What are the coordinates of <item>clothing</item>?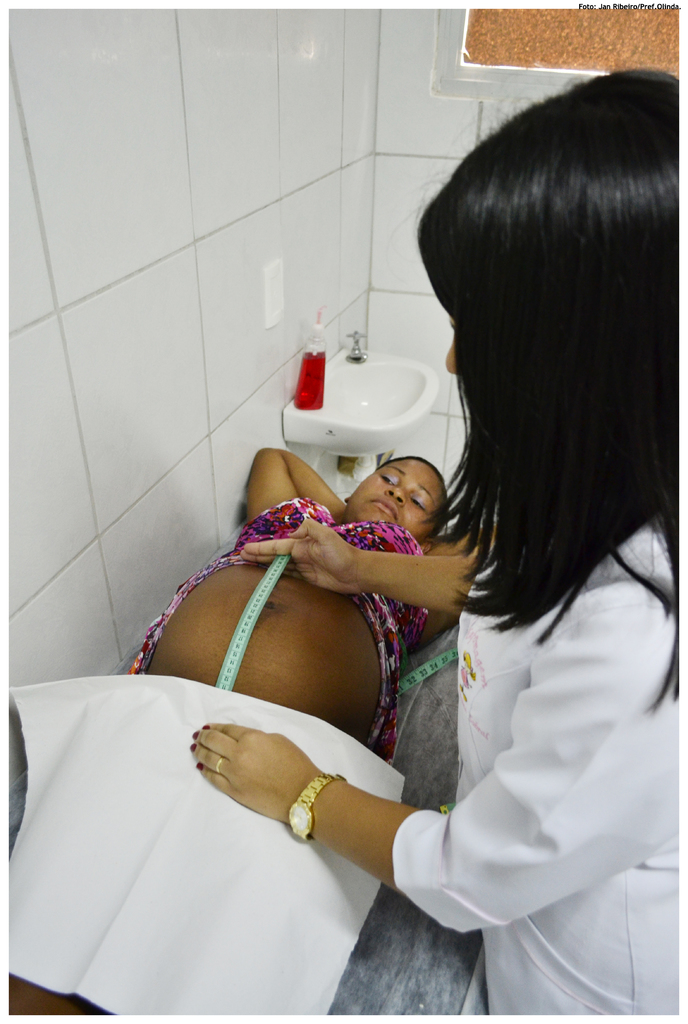
{"left": 124, "top": 491, "right": 431, "bottom": 760}.
